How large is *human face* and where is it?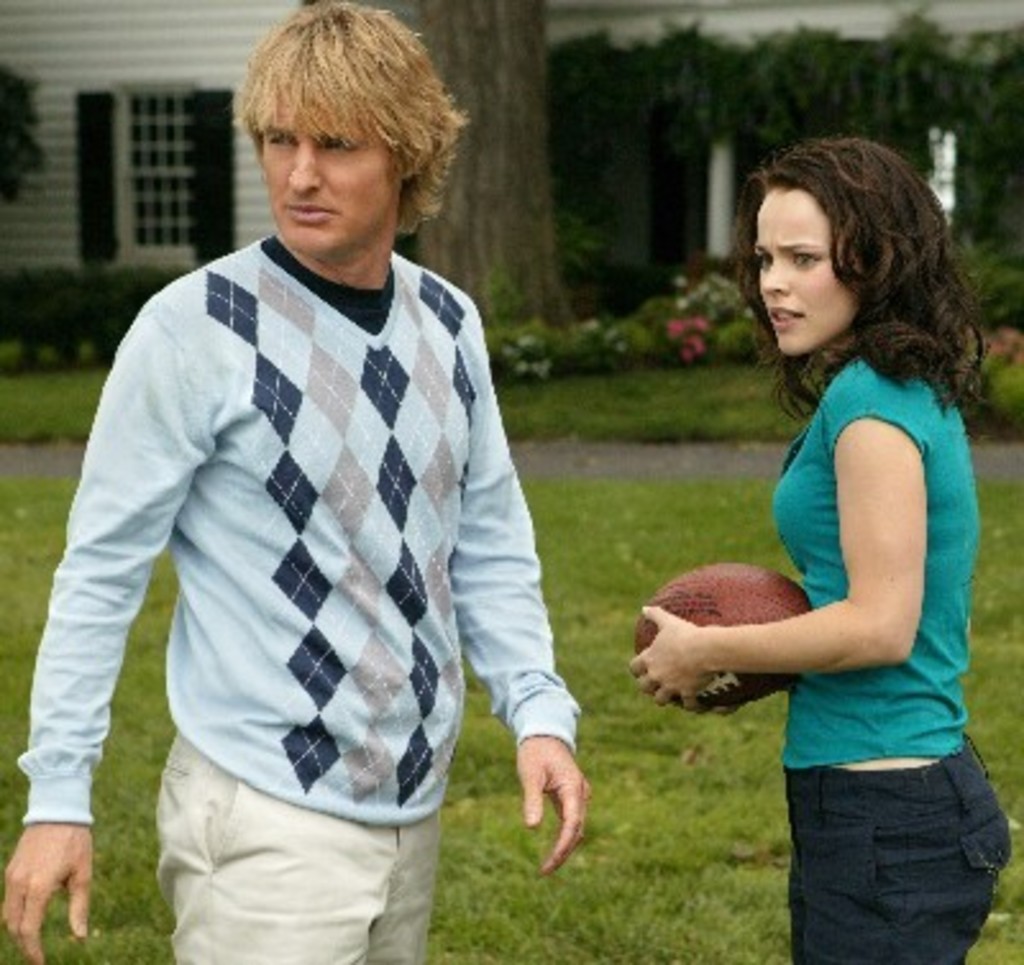
Bounding box: (left=748, top=195, right=860, bottom=358).
